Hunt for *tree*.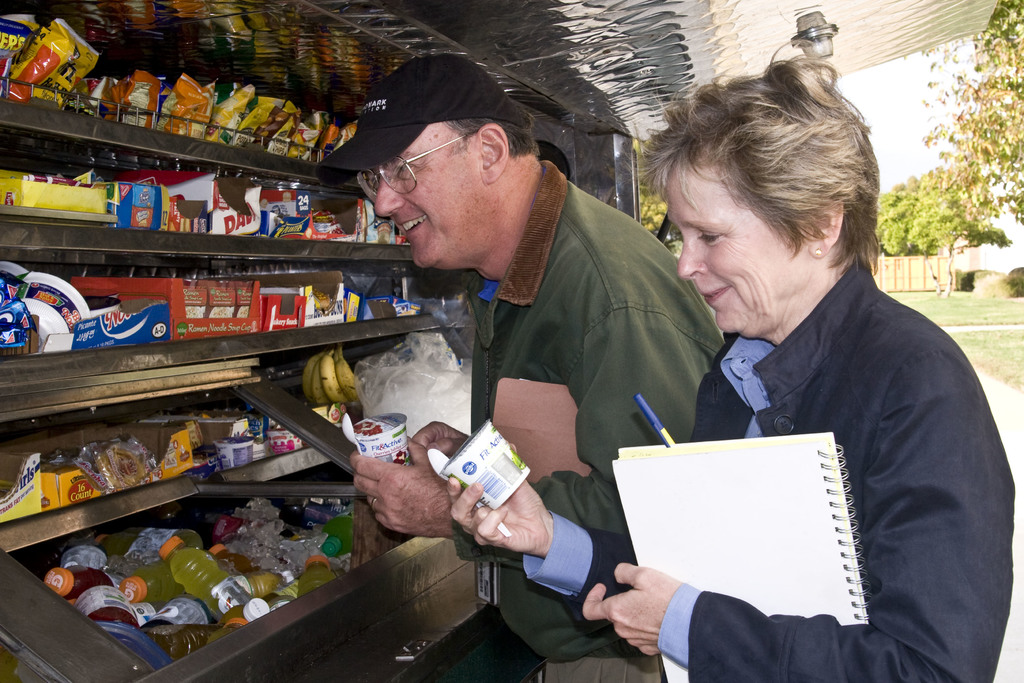
Hunted down at bbox=[872, 164, 978, 254].
